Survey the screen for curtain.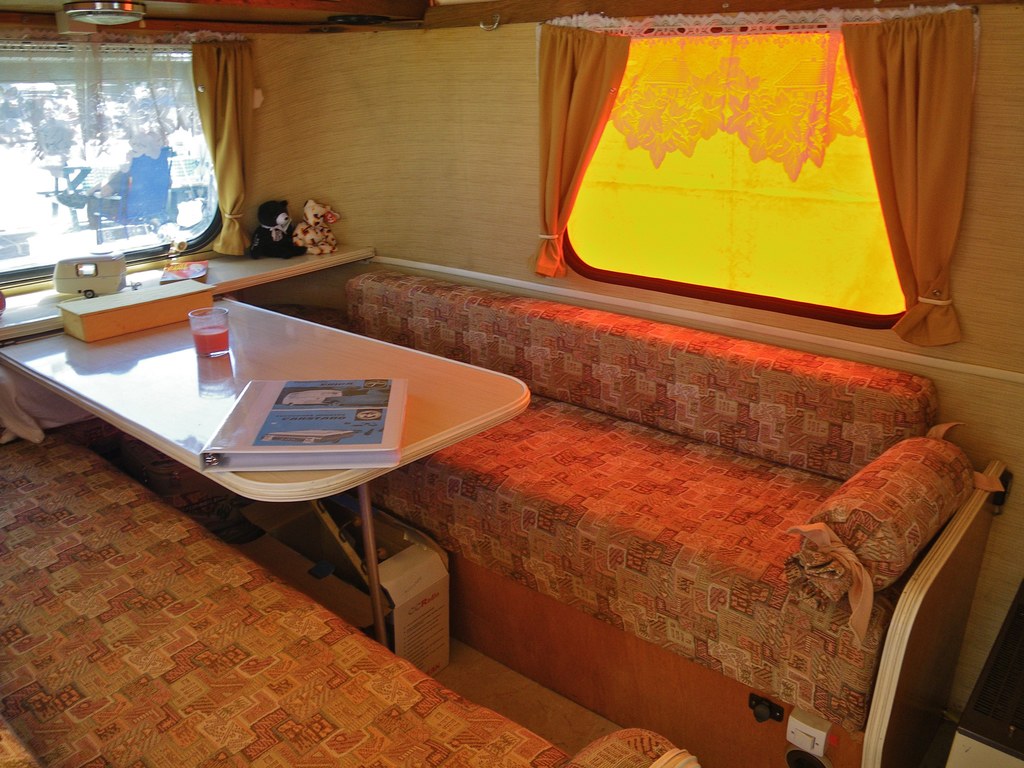
Survey found: (left=533, top=20, right=631, bottom=280).
